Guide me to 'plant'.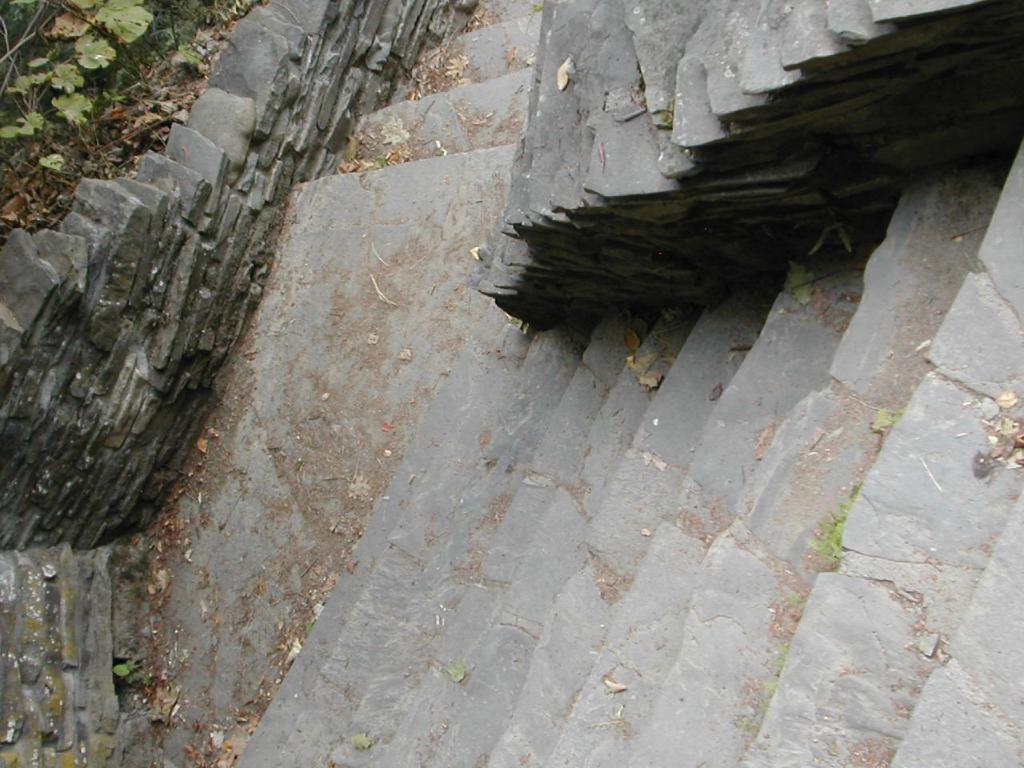
Guidance: bbox=(41, 0, 151, 73).
